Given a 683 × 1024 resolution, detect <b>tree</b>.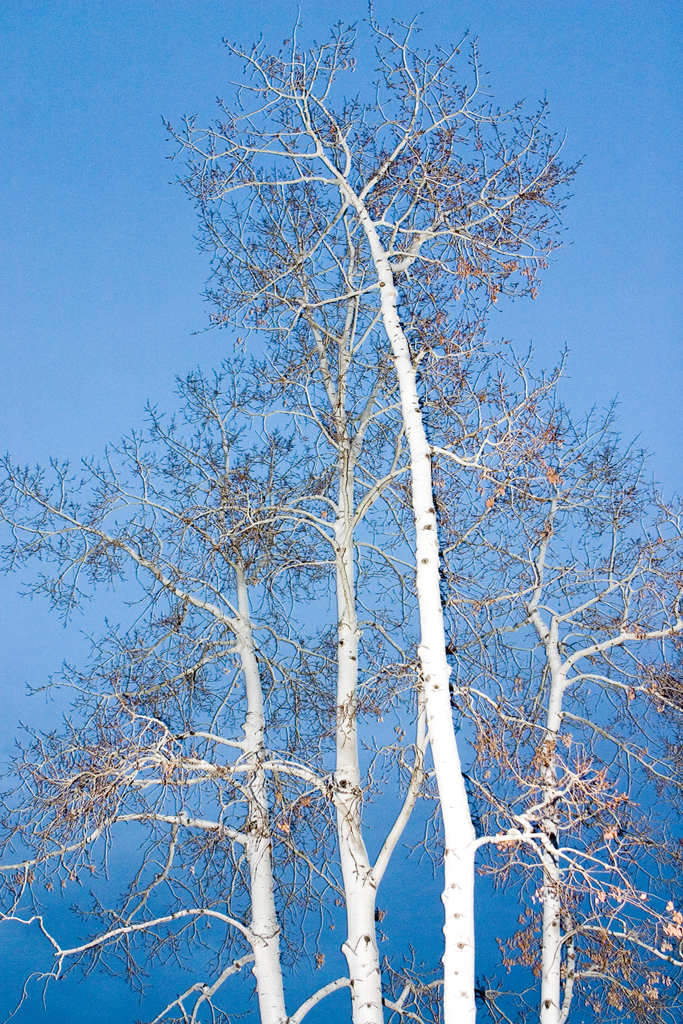
(0,372,340,1023).
